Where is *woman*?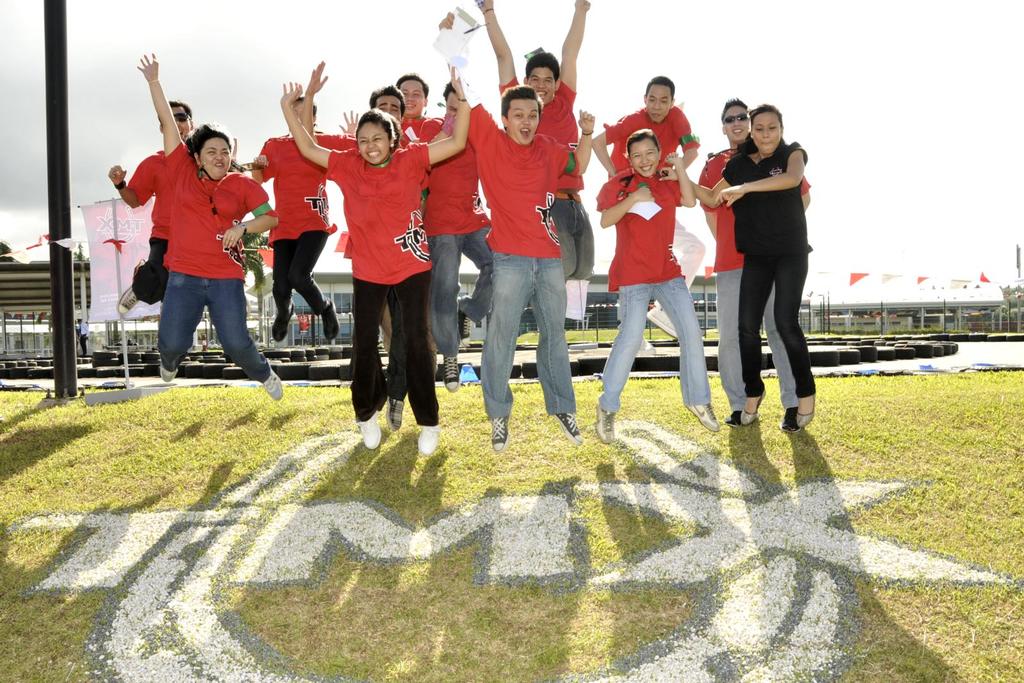
x1=275 y1=56 x2=471 y2=456.
